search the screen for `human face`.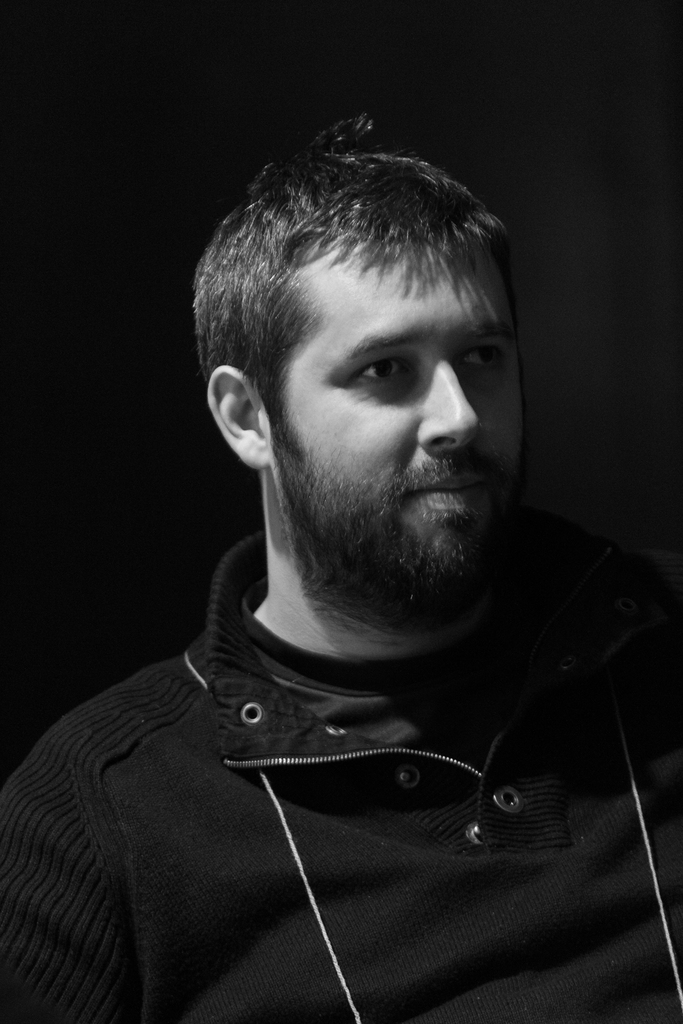
Found at <box>291,244,523,554</box>.
